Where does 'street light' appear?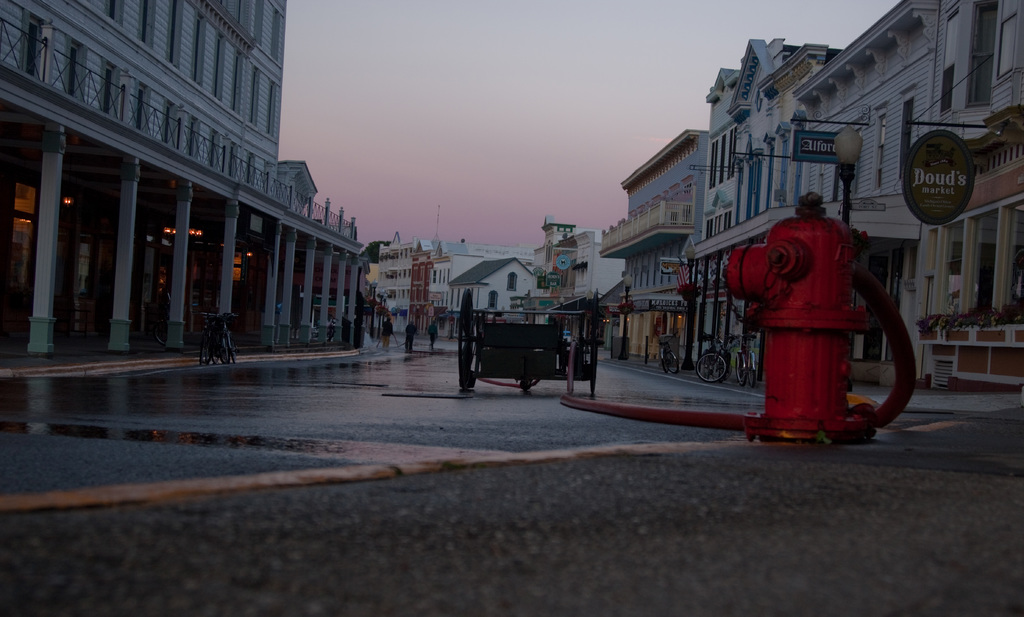
Appears at x1=382 y1=290 x2=387 y2=325.
